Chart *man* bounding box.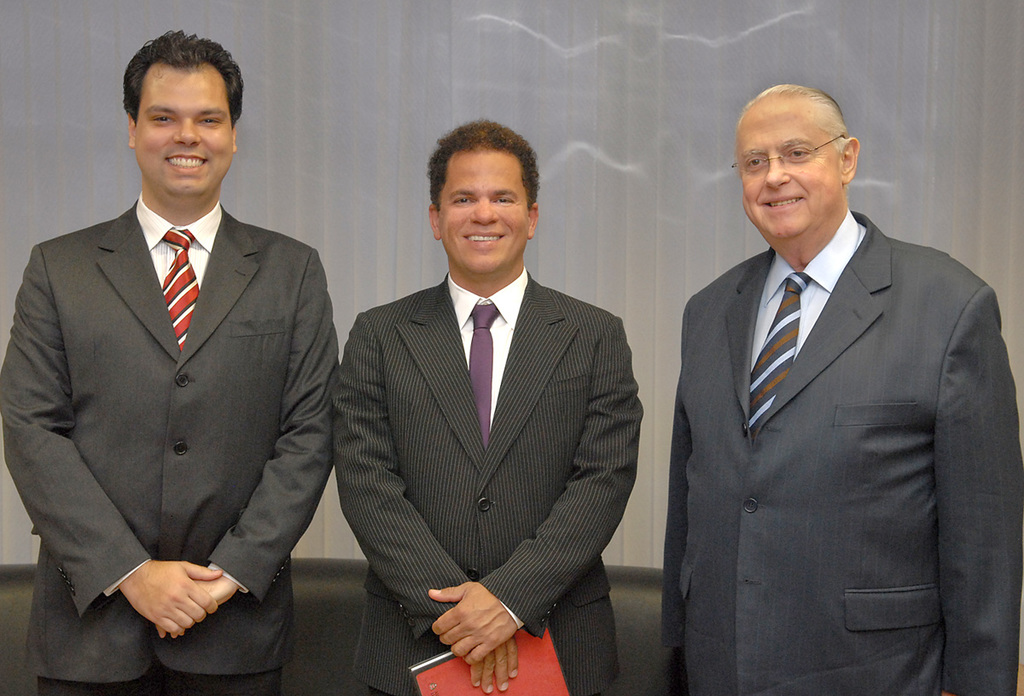
Charted: (left=333, top=120, right=646, bottom=695).
